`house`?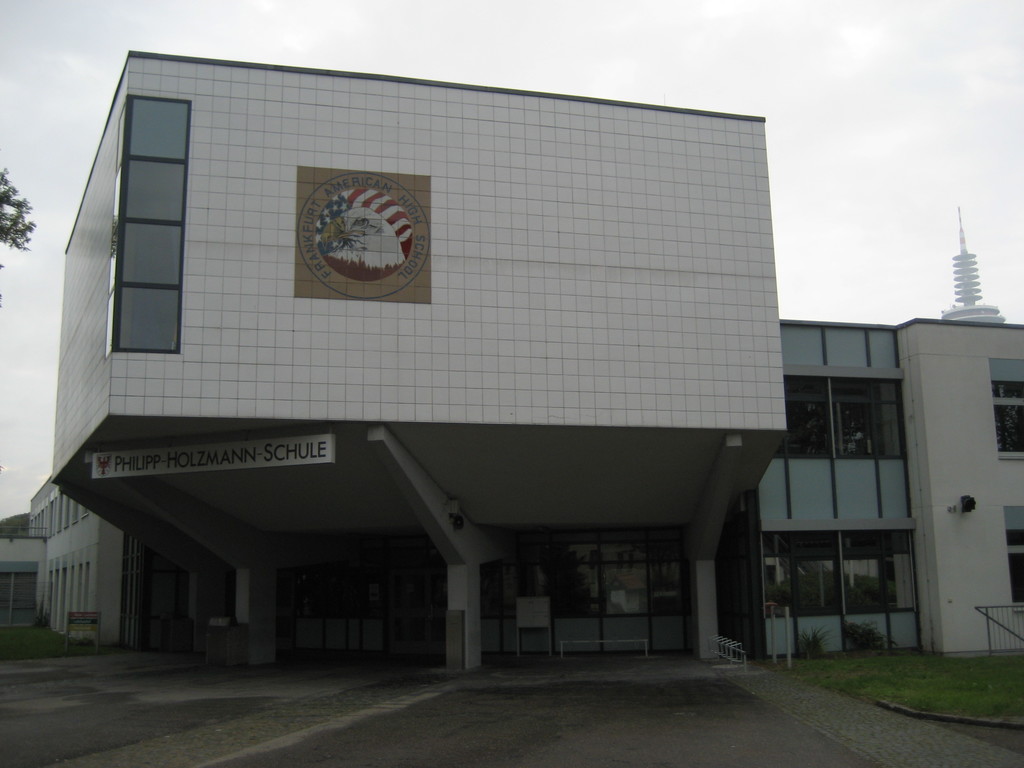
739,323,917,641
